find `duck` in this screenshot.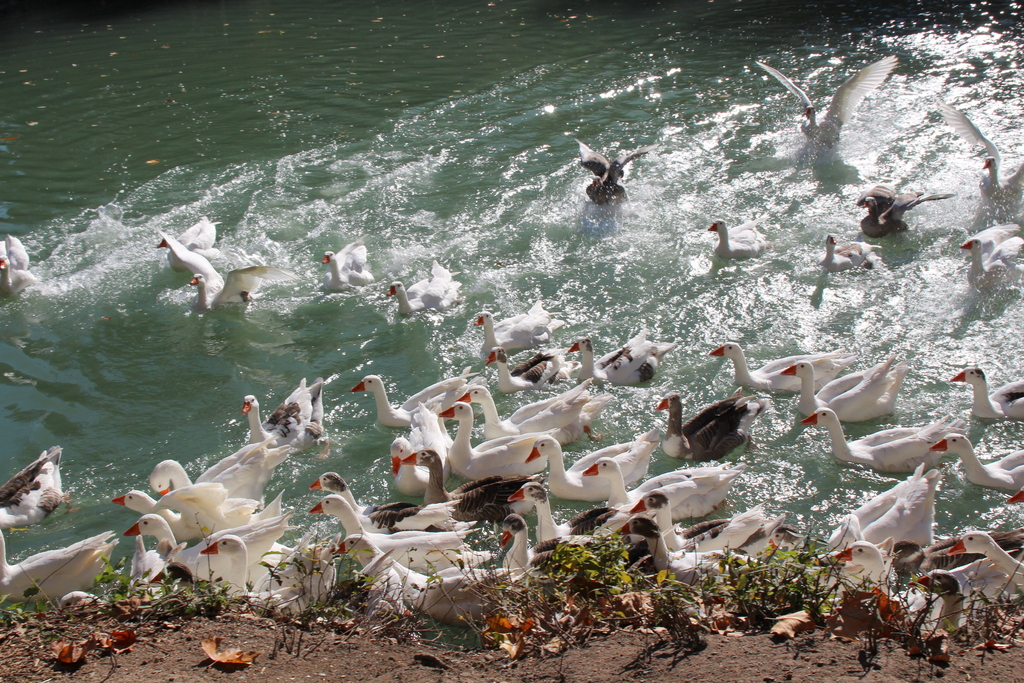
The bounding box for `duck` is <bbox>305, 493, 483, 588</bbox>.
